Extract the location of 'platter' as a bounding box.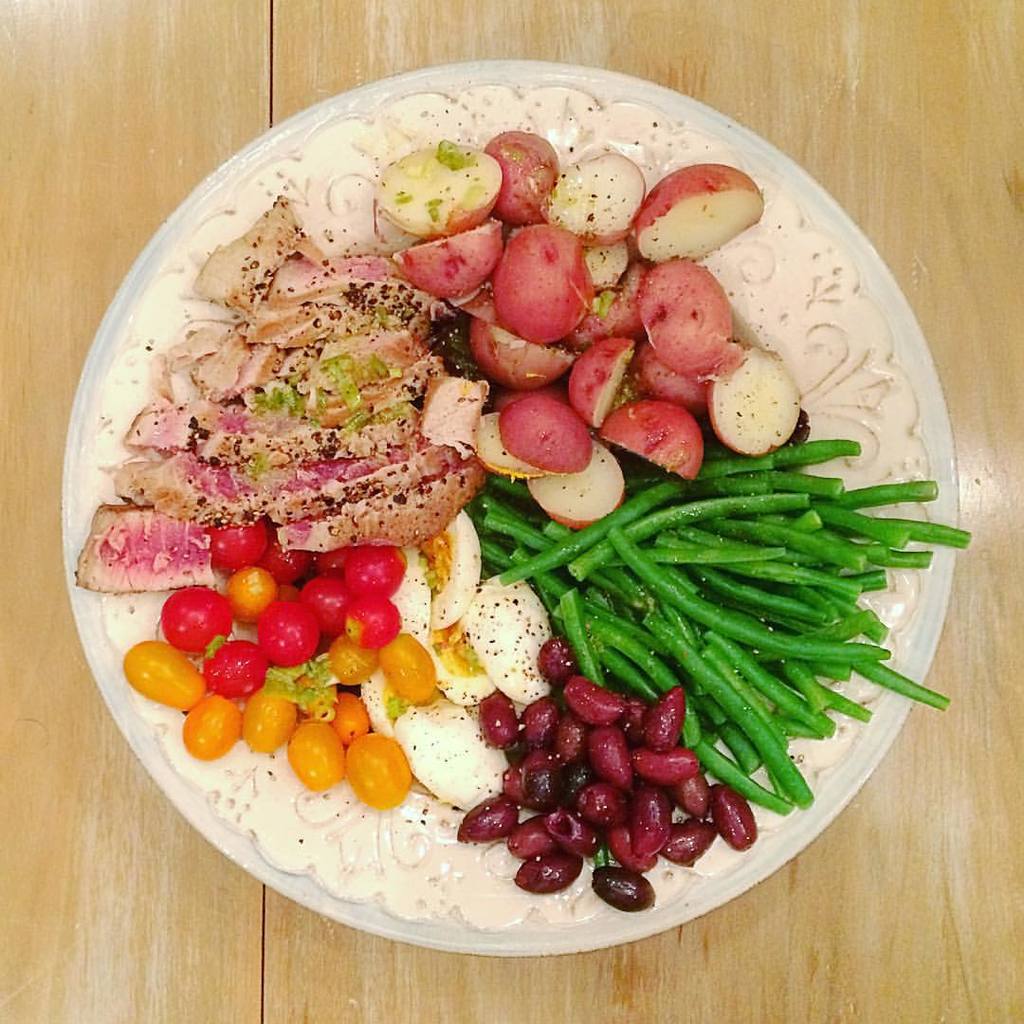
{"left": 62, "top": 64, "right": 956, "bottom": 948}.
